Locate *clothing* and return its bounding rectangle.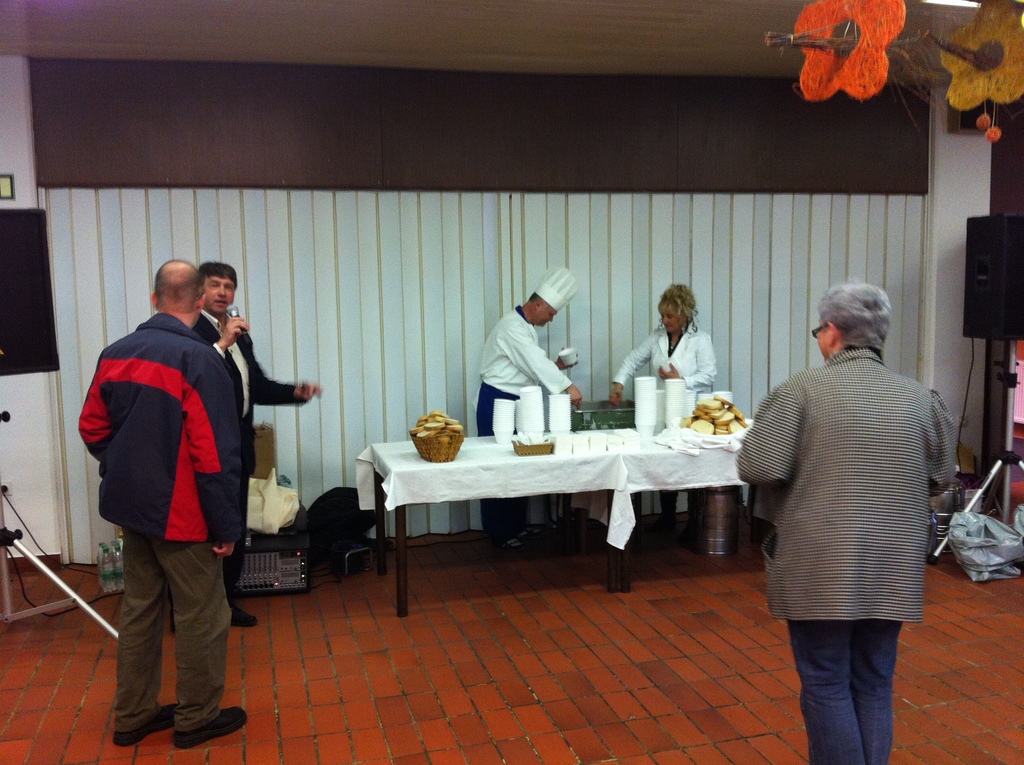
x1=613 y1=323 x2=714 y2=506.
